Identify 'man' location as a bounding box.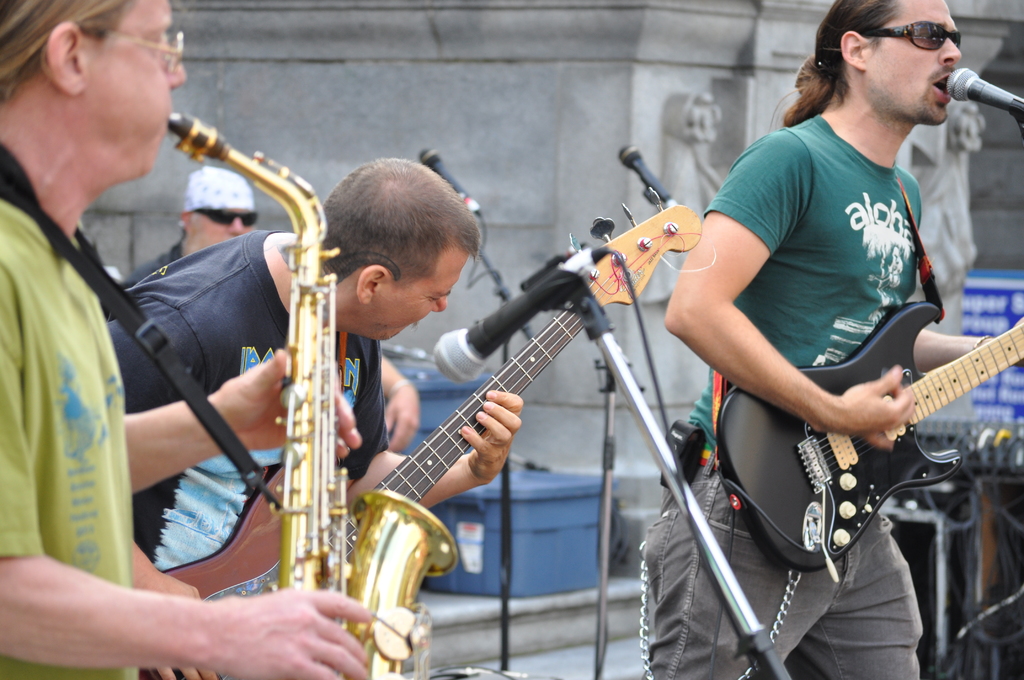
<bbox>0, 0, 372, 679</bbox>.
